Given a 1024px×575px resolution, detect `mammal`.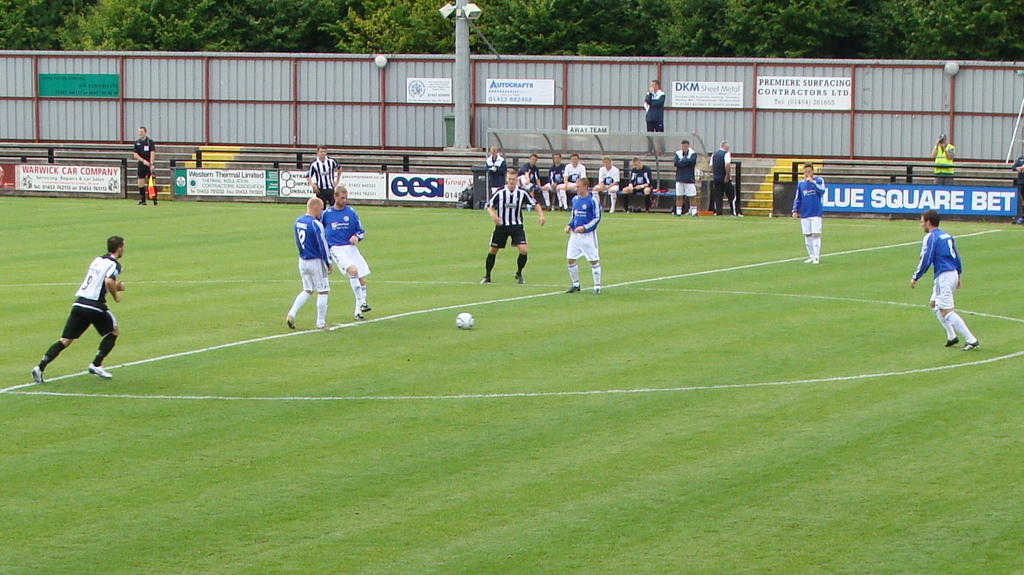
x1=643 y1=78 x2=666 y2=154.
